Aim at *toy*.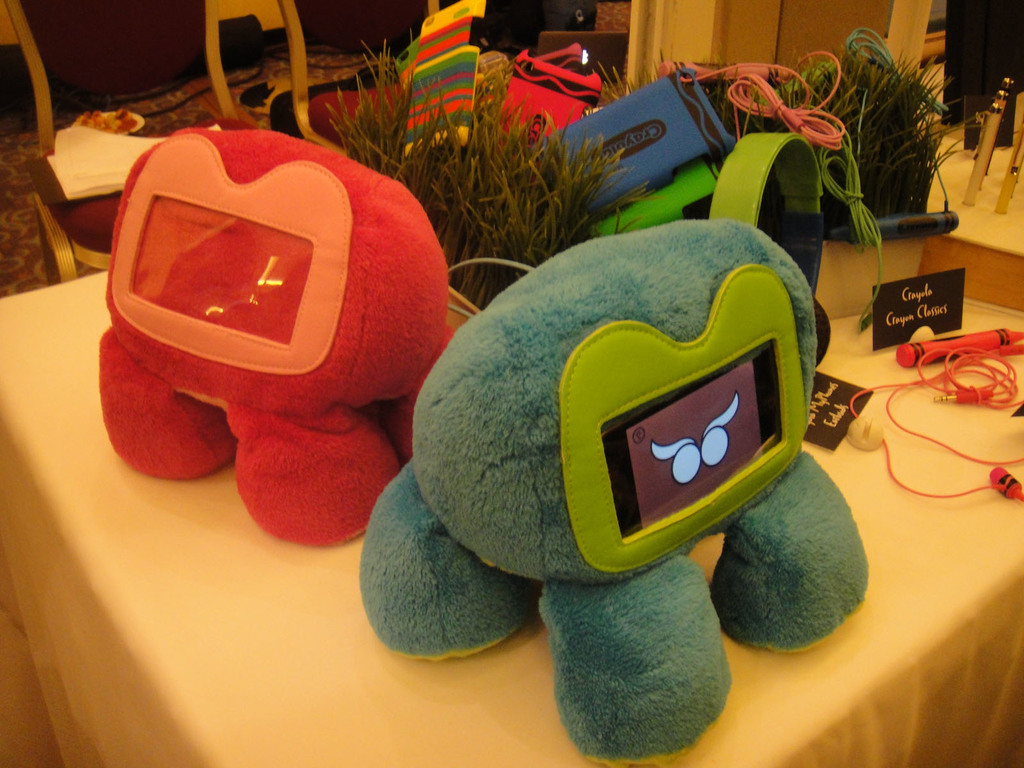
Aimed at 344:164:863:698.
